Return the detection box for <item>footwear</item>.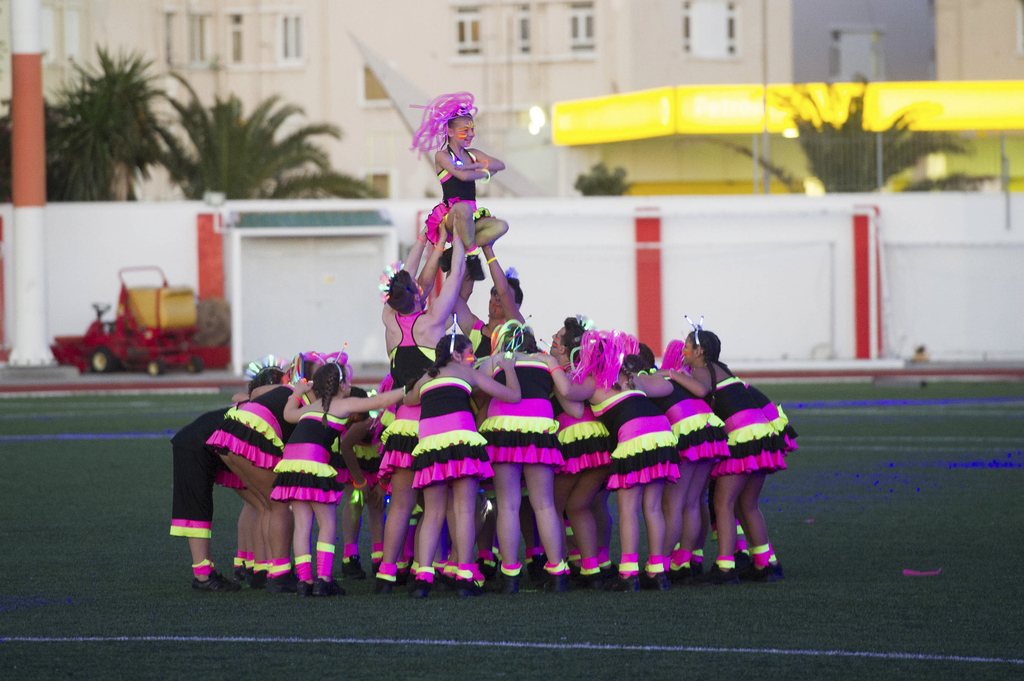
[484, 561, 491, 572].
